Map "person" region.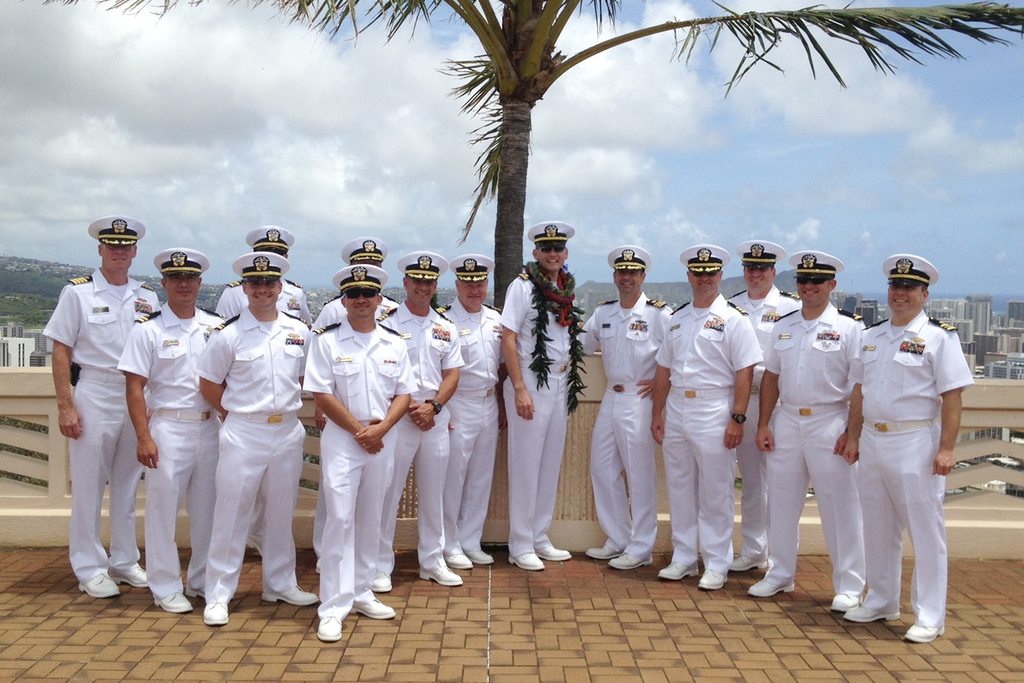
Mapped to box(501, 220, 585, 570).
